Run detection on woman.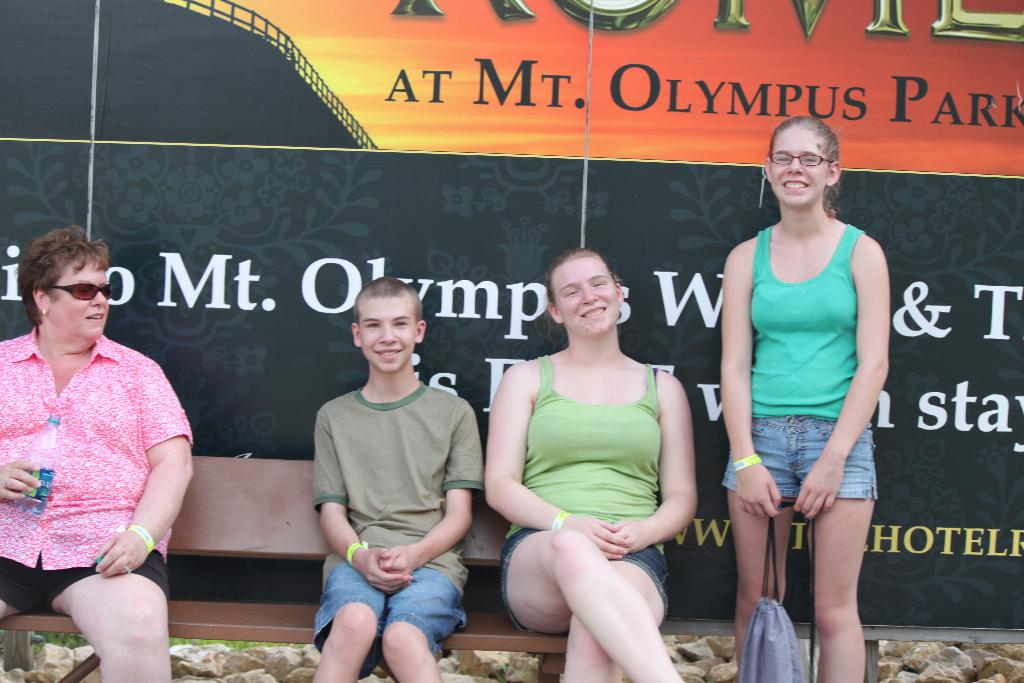
Result: 487 240 714 671.
